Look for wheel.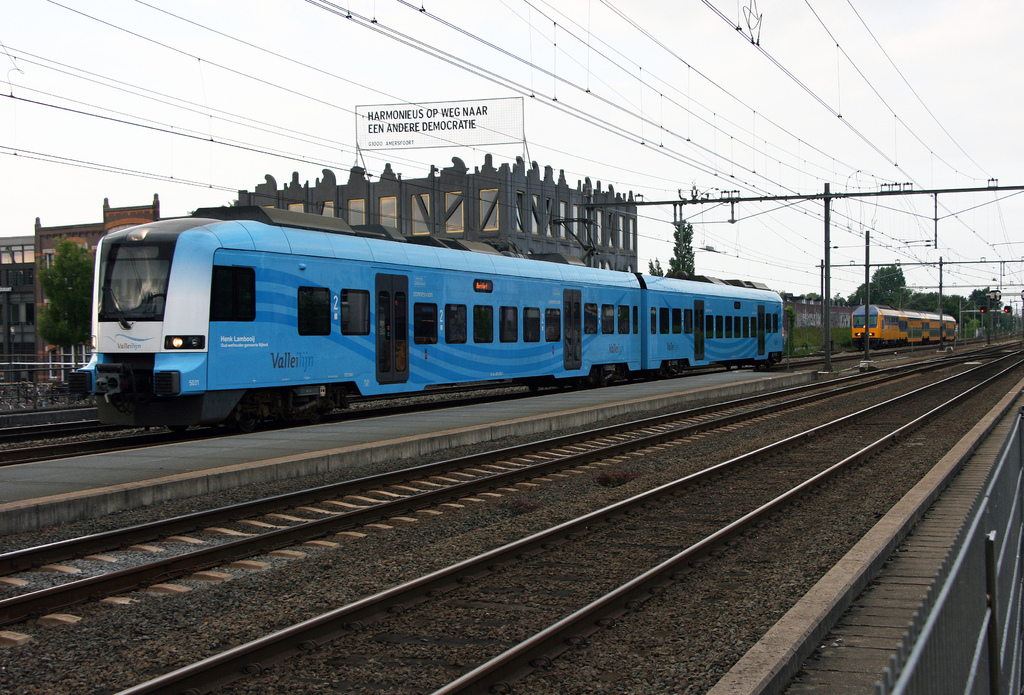
Found: {"left": 166, "top": 422, "right": 191, "bottom": 439}.
